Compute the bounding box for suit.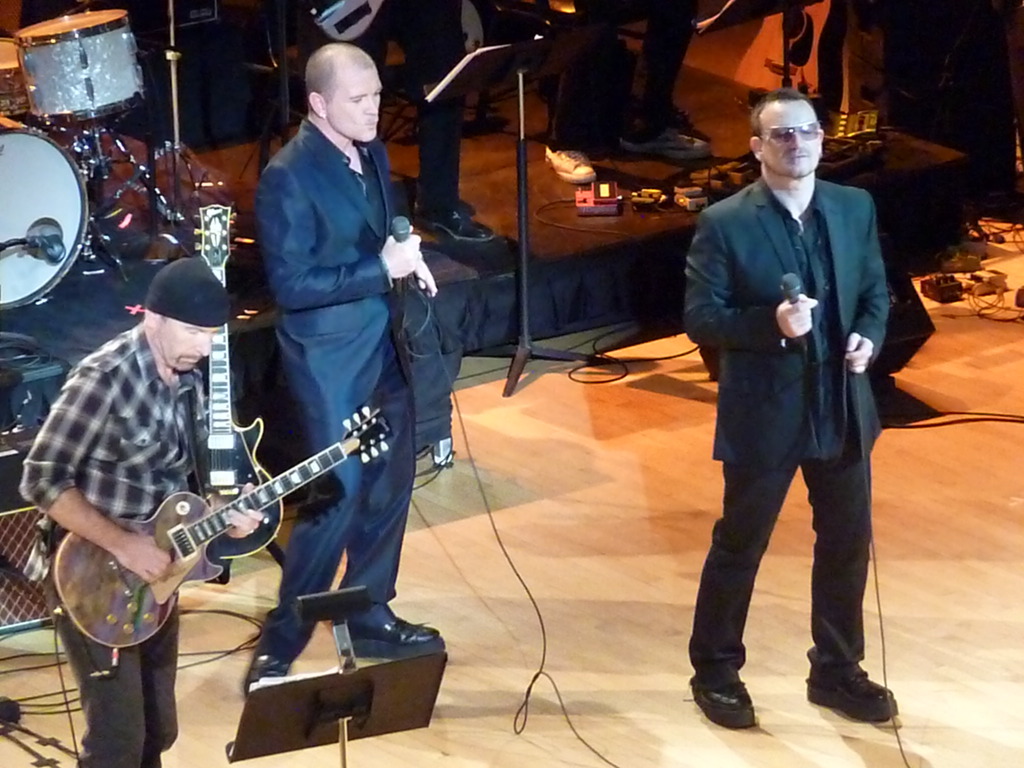
256, 117, 416, 653.
